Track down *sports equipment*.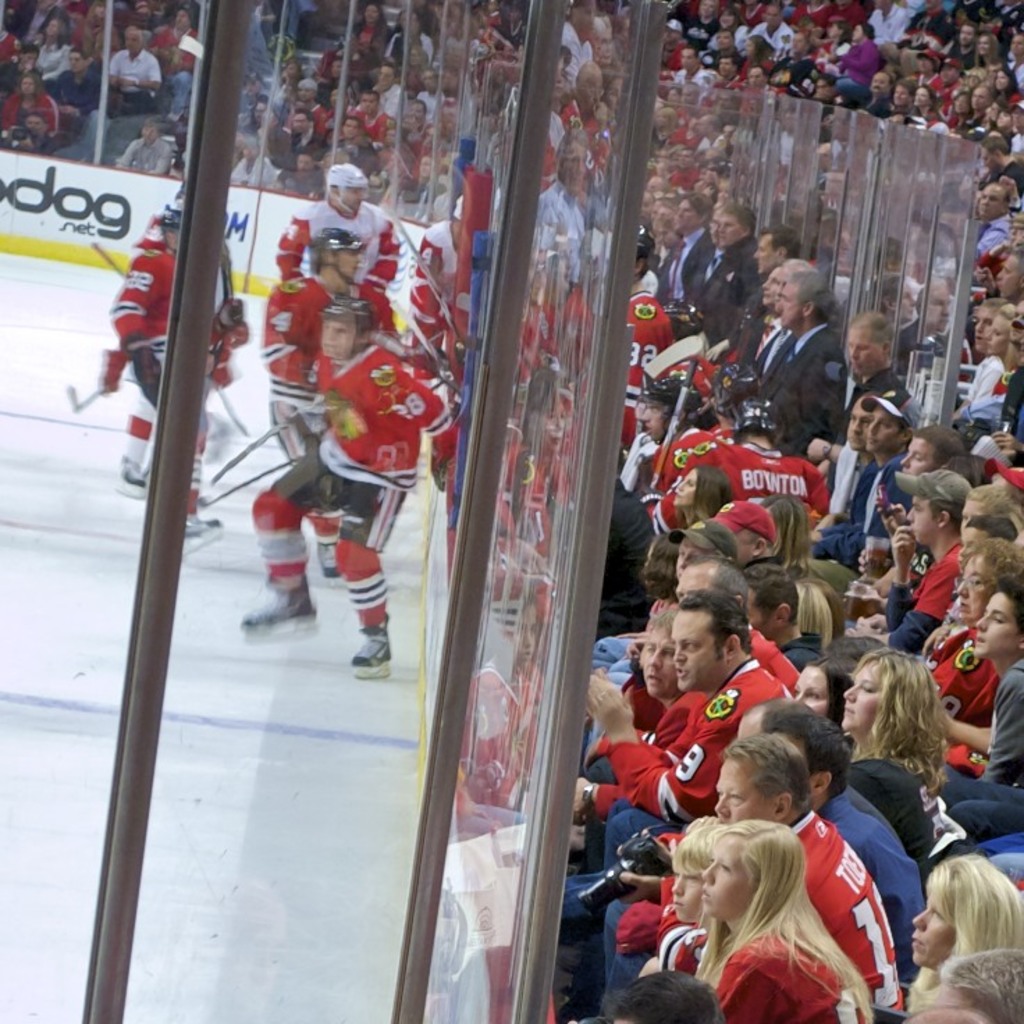
Tracked to (200,449,298,508).
